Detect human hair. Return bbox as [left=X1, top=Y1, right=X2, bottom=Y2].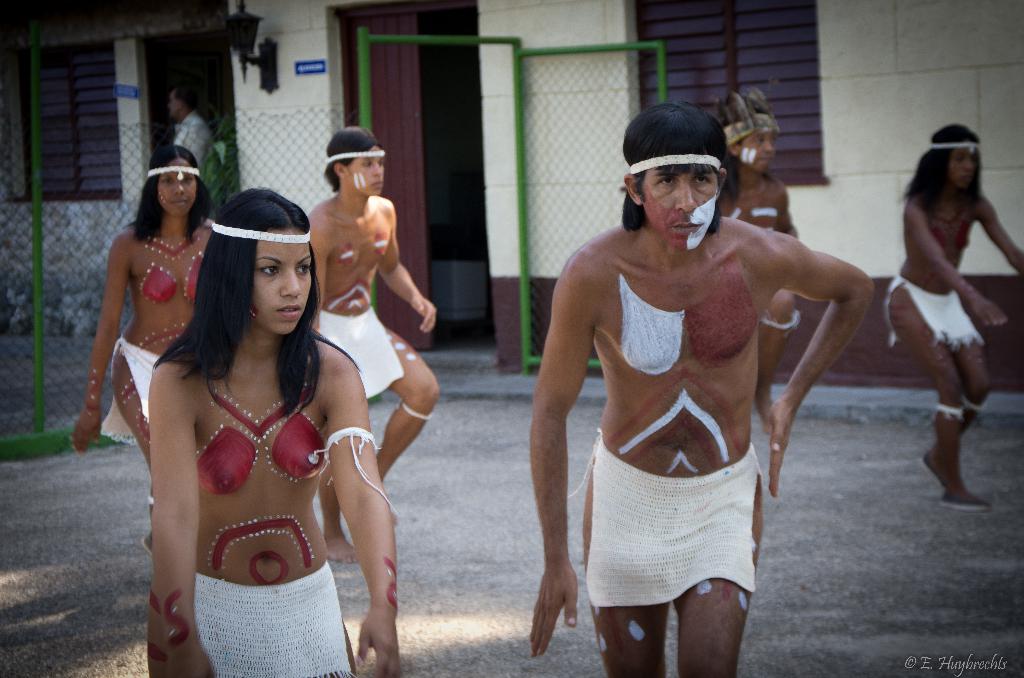
[left=893, top=122, right=989, bottom=214].
